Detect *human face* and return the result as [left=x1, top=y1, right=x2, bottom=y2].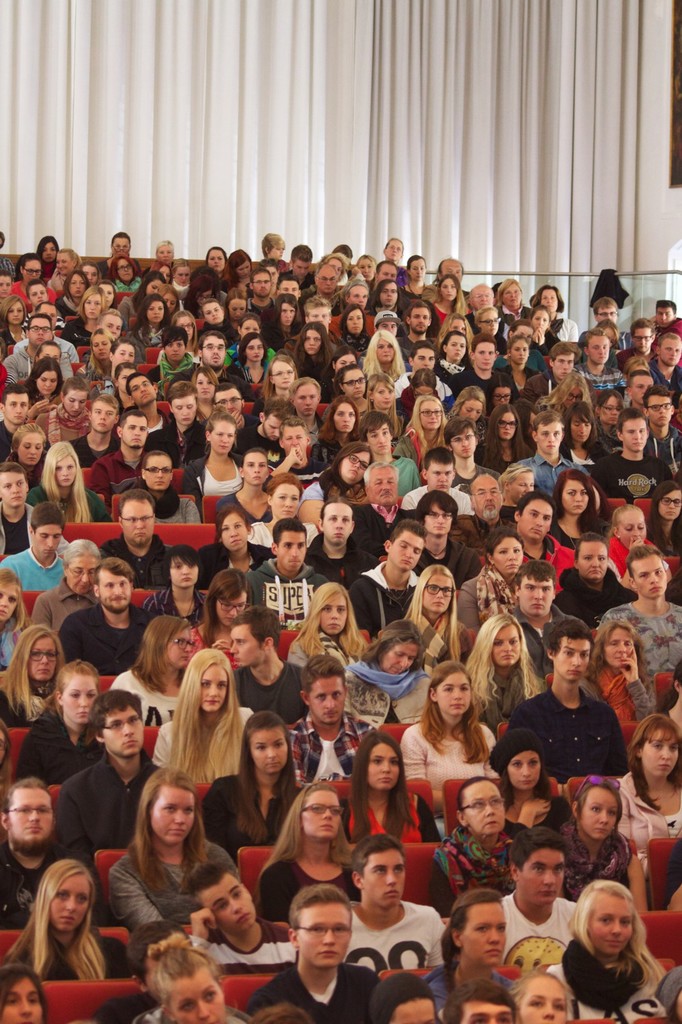
[left=581, top=786, right=616, bottom=836].
